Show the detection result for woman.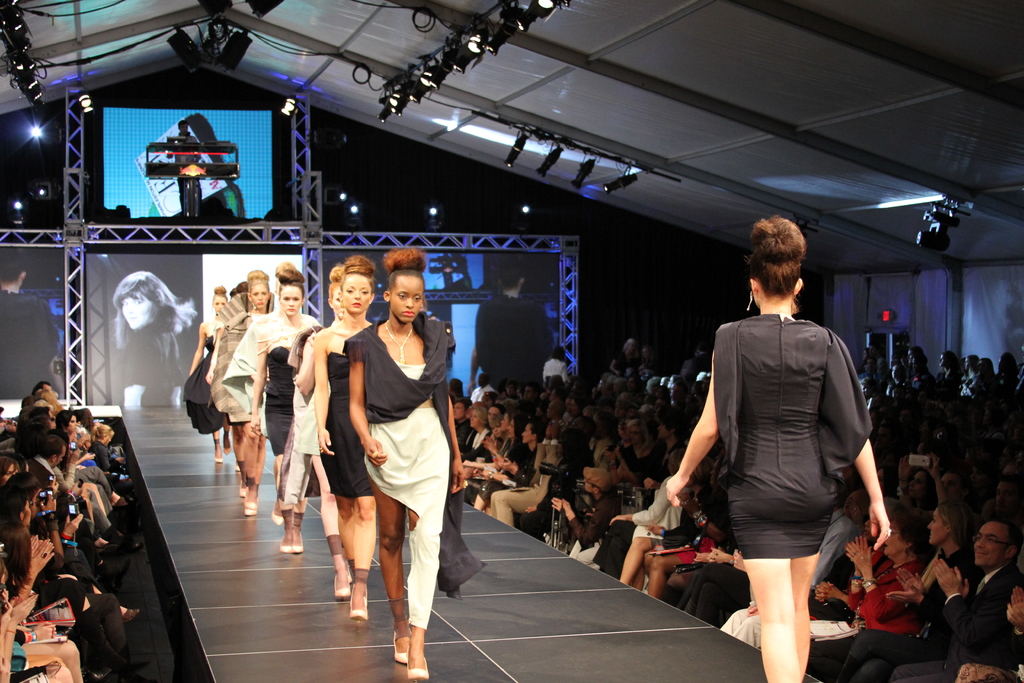
rect(938, 350, 957, 391).
